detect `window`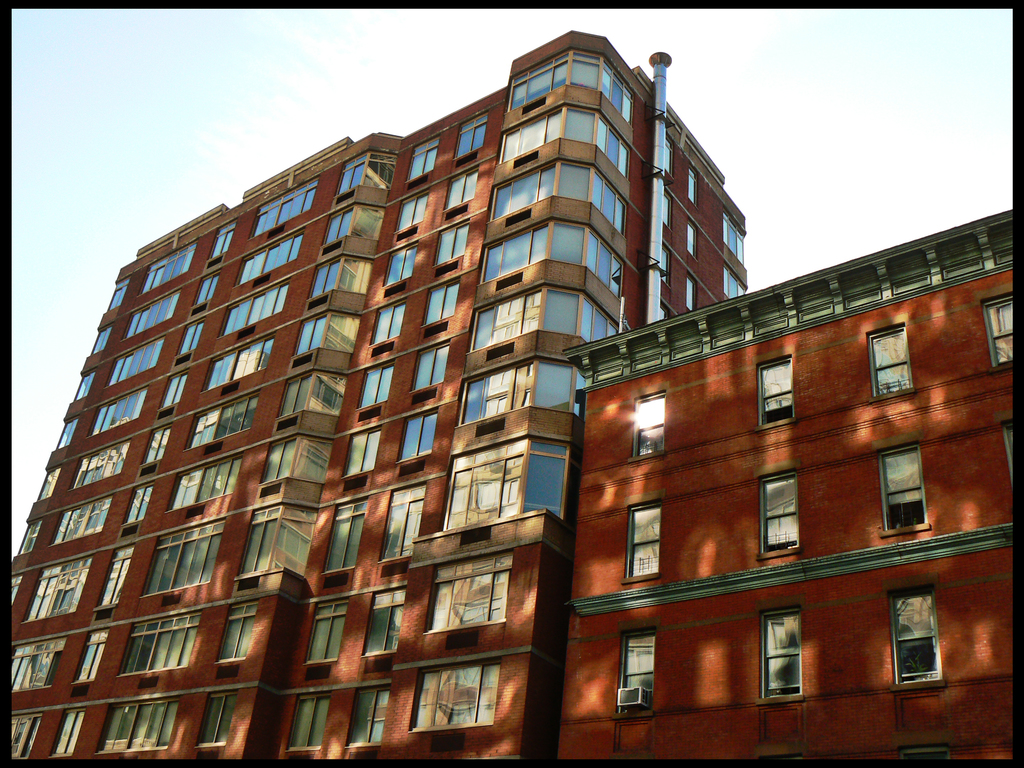
{"left": 407, "top": 661, "right": 499, "bottom": 732}
